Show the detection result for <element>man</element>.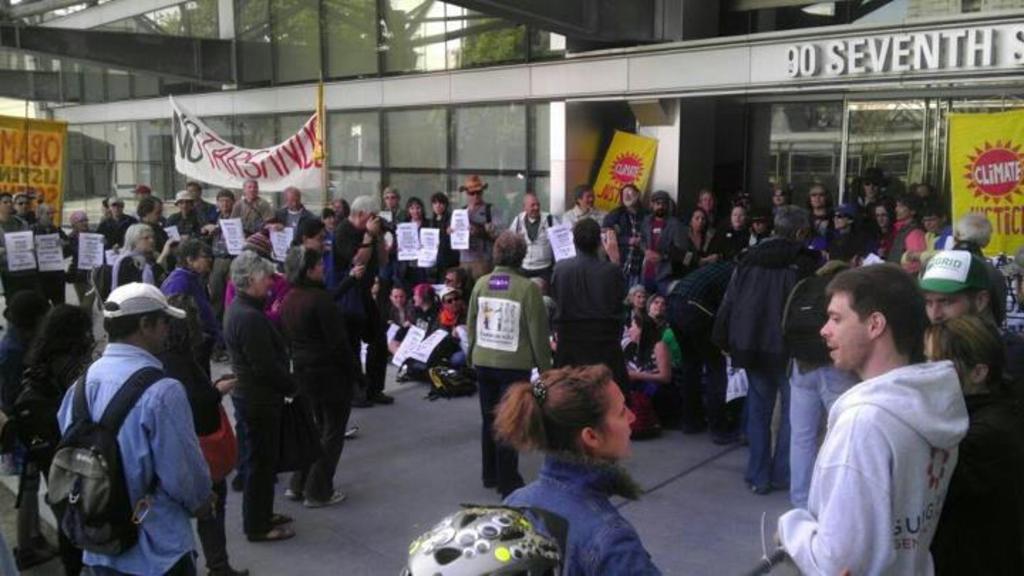
604:185:644:240.
